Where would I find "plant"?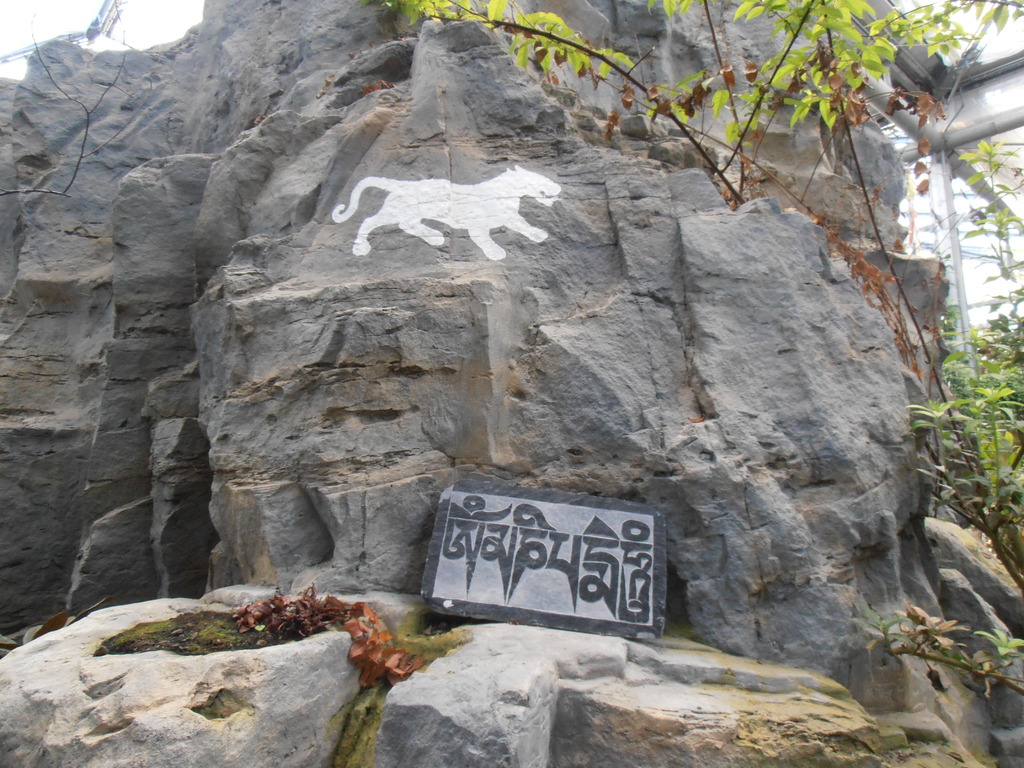
At 967, 380, 1020, 497.
